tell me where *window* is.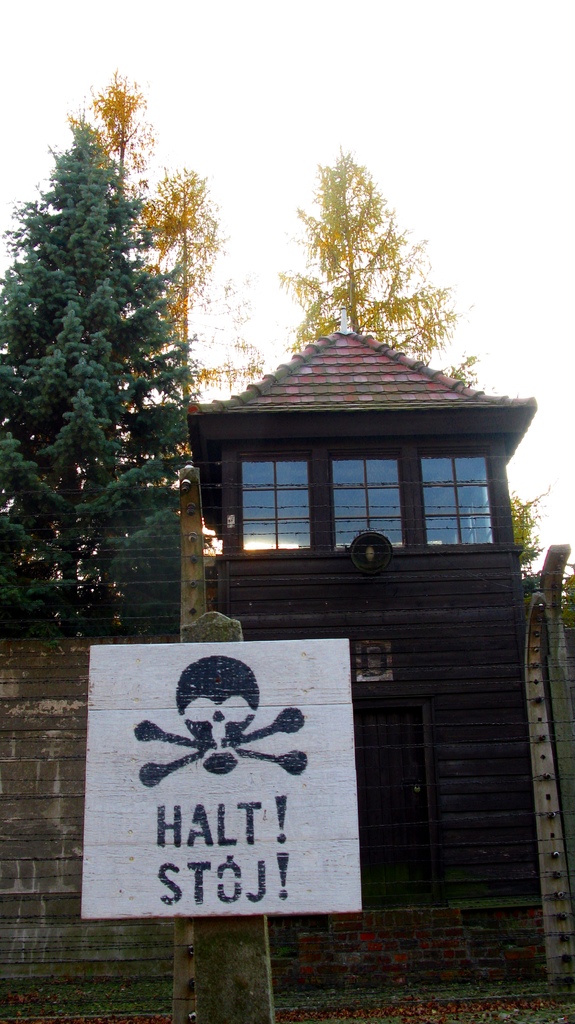
*window* is at [left=234, top=461, right=313, bottom=548].
